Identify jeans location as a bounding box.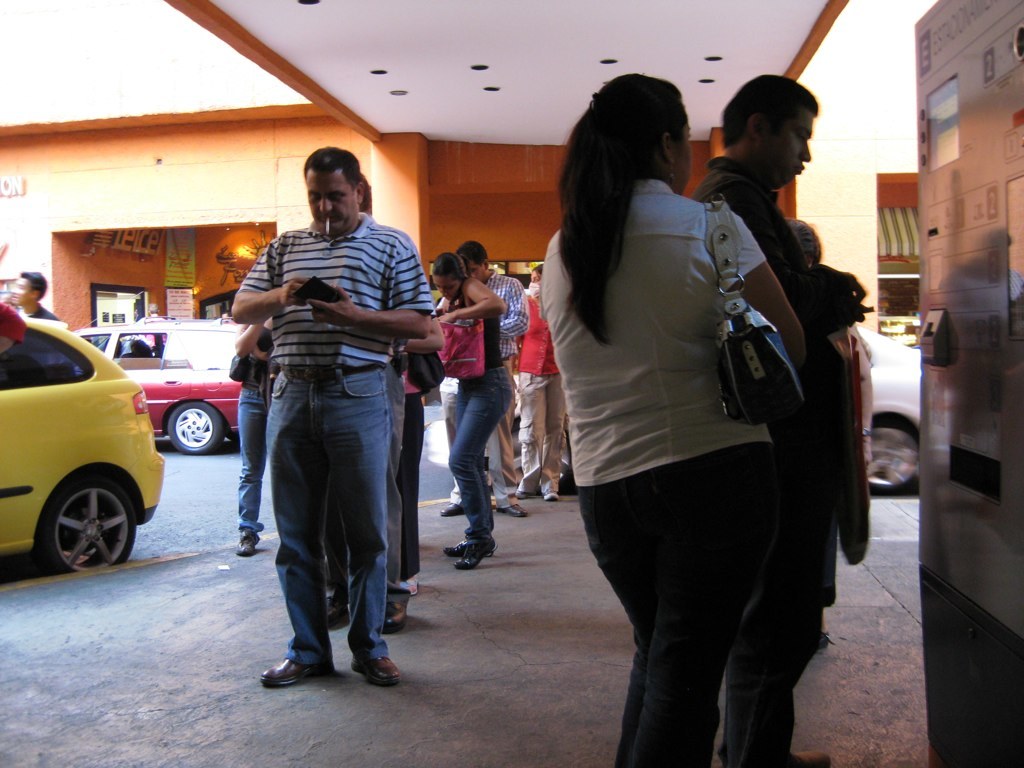
l=237, t=353, r=407, b=691.
